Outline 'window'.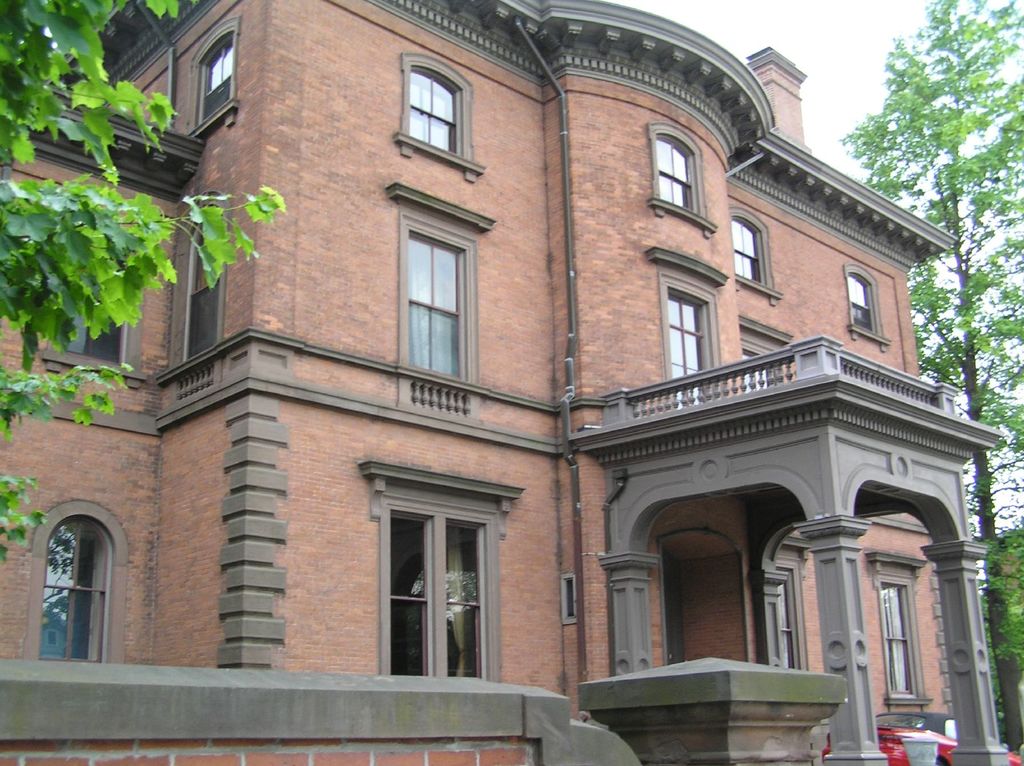
Outline: [left=41, top=280, right=148, bottom=392].
